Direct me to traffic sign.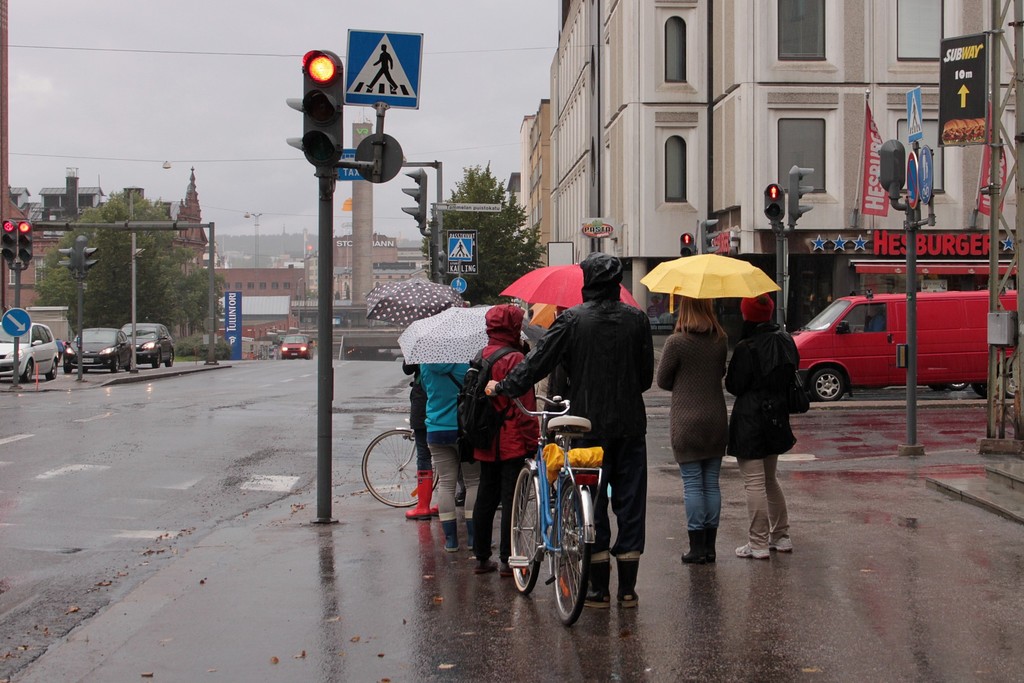
Direction: bbox(346, 23, 424, 113).
